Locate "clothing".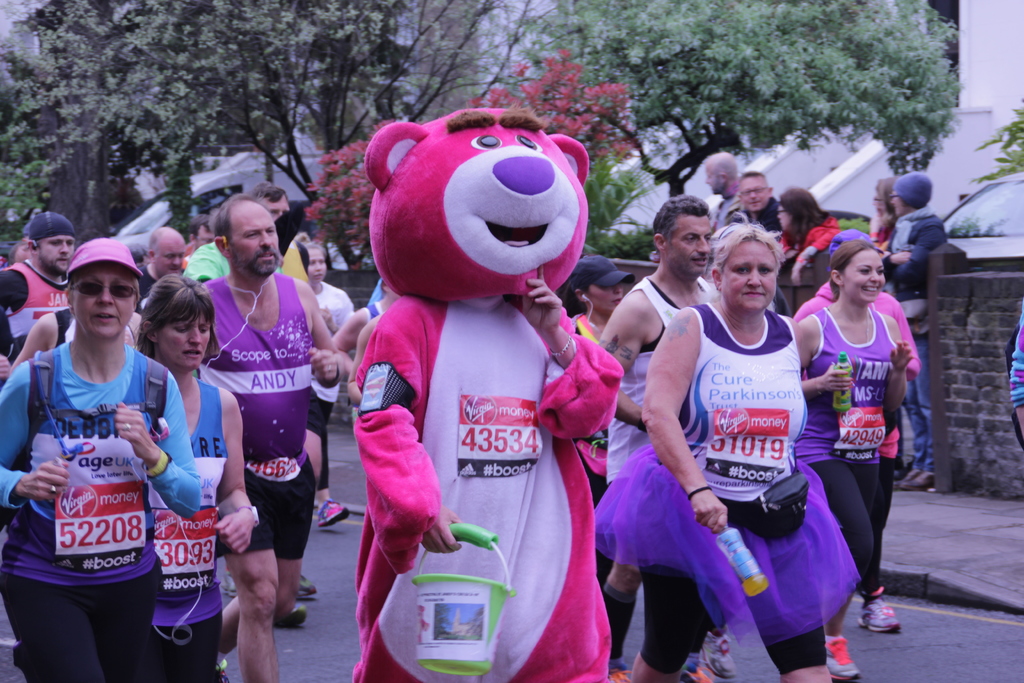
Bounding box: <bbox>790, 280, 924, 603</bbox>.
